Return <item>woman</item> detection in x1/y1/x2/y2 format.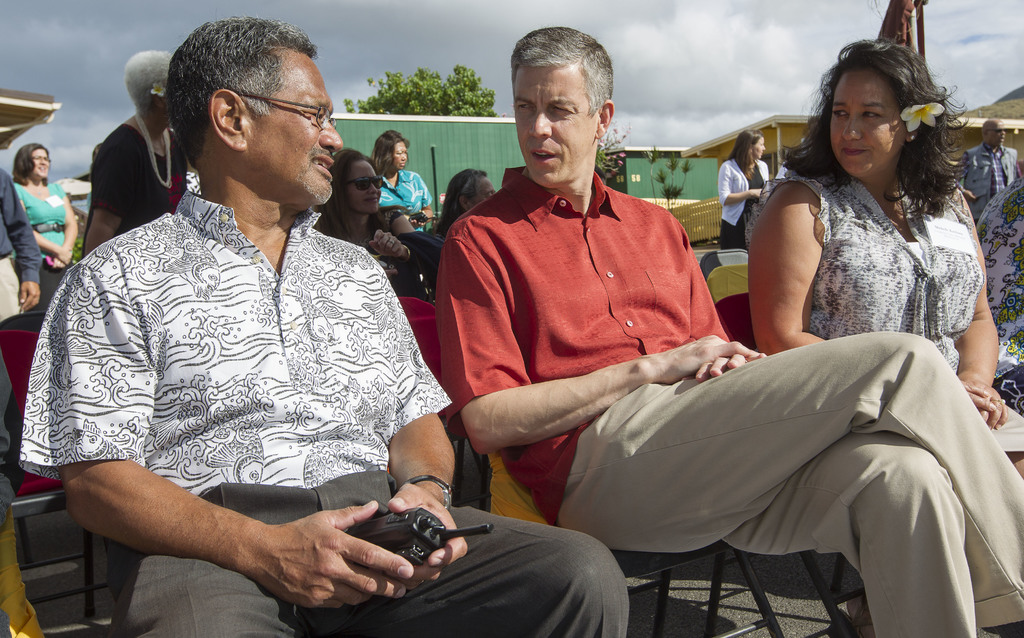
310/147/416/293.
